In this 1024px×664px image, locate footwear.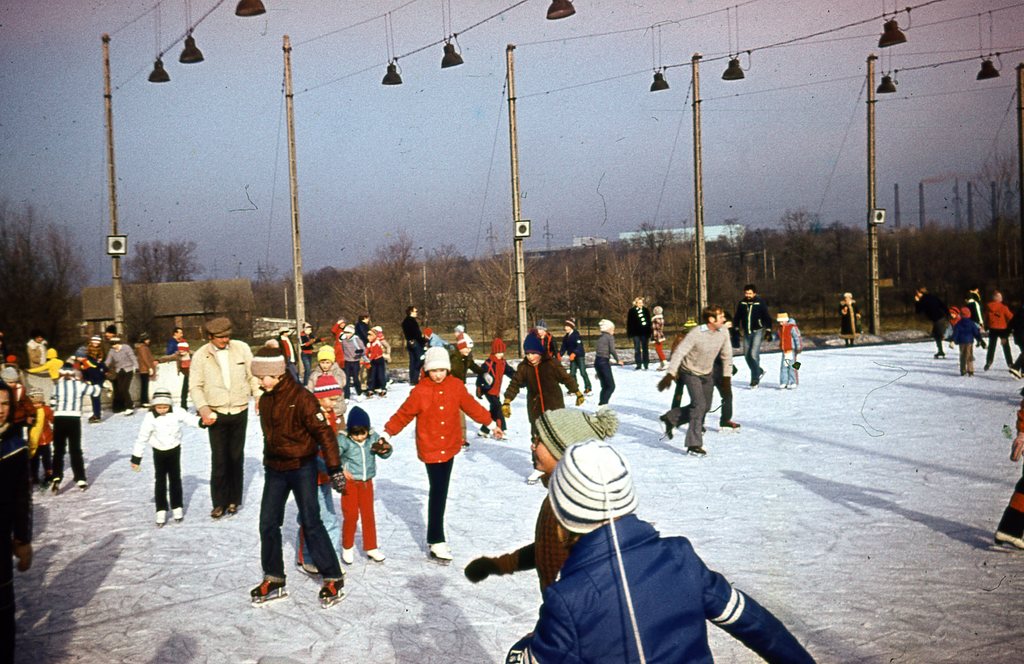
Bounding box: bbox=(368, 546, 386, 565).
